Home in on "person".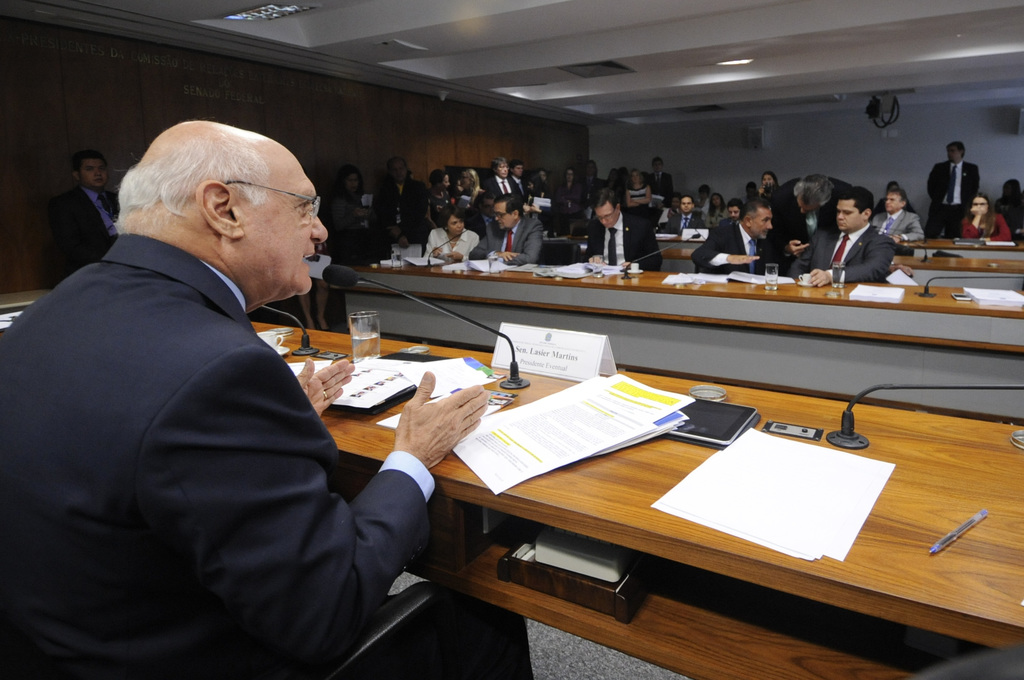
Homed in at x1=425, y1=208, x2=483, y2=267.
